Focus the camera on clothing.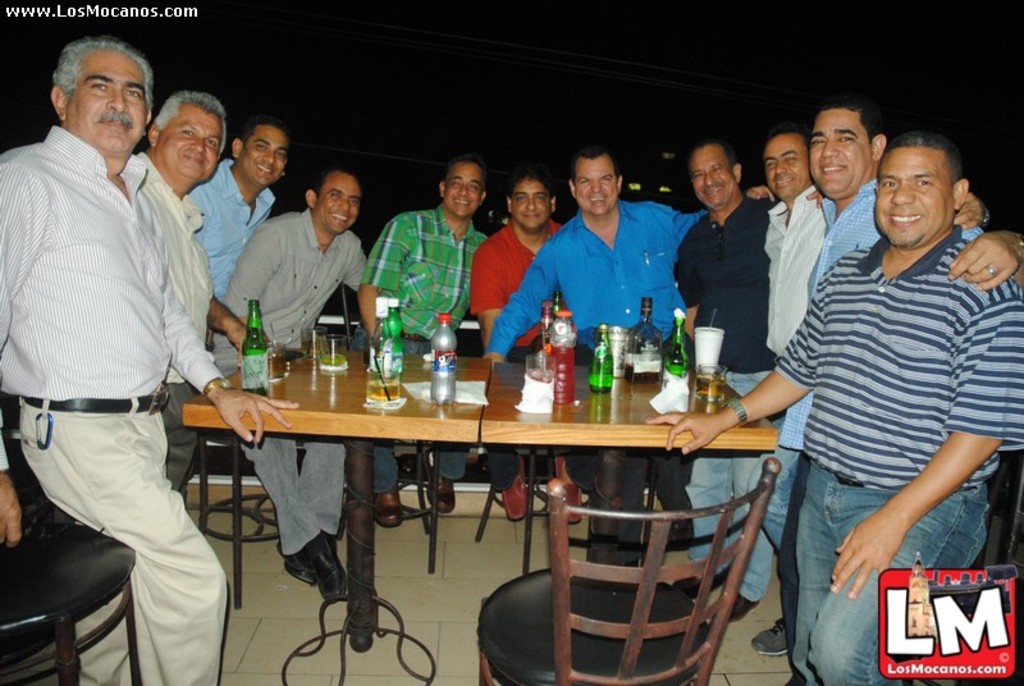
Focus region: select_region(474, 202, 707, 343).
